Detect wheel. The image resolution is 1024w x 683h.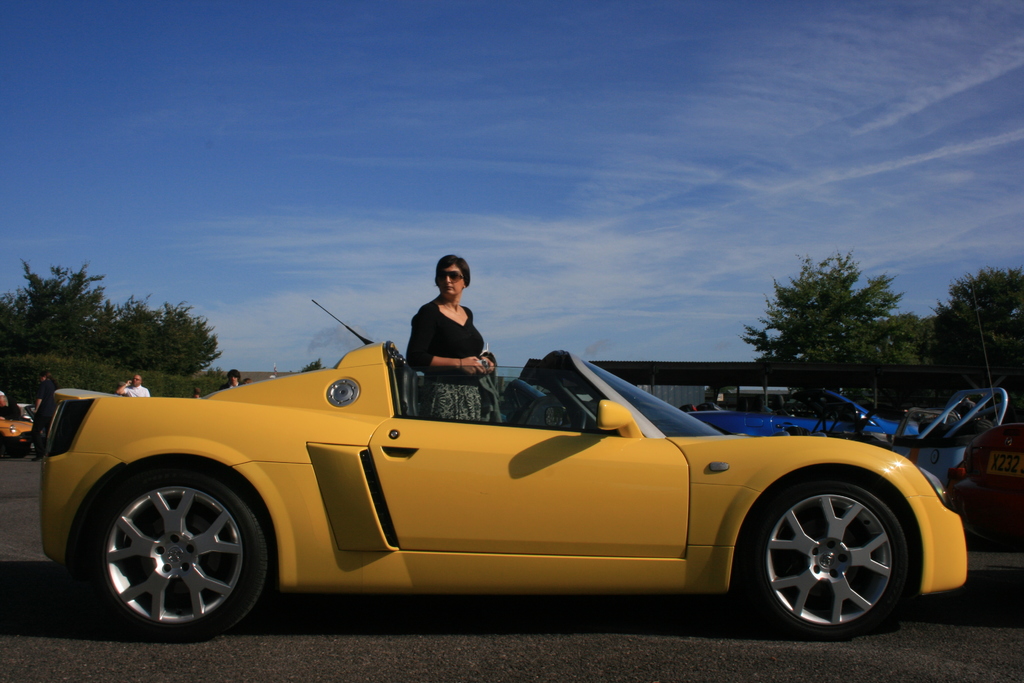
[83, 479, 260, 637].
